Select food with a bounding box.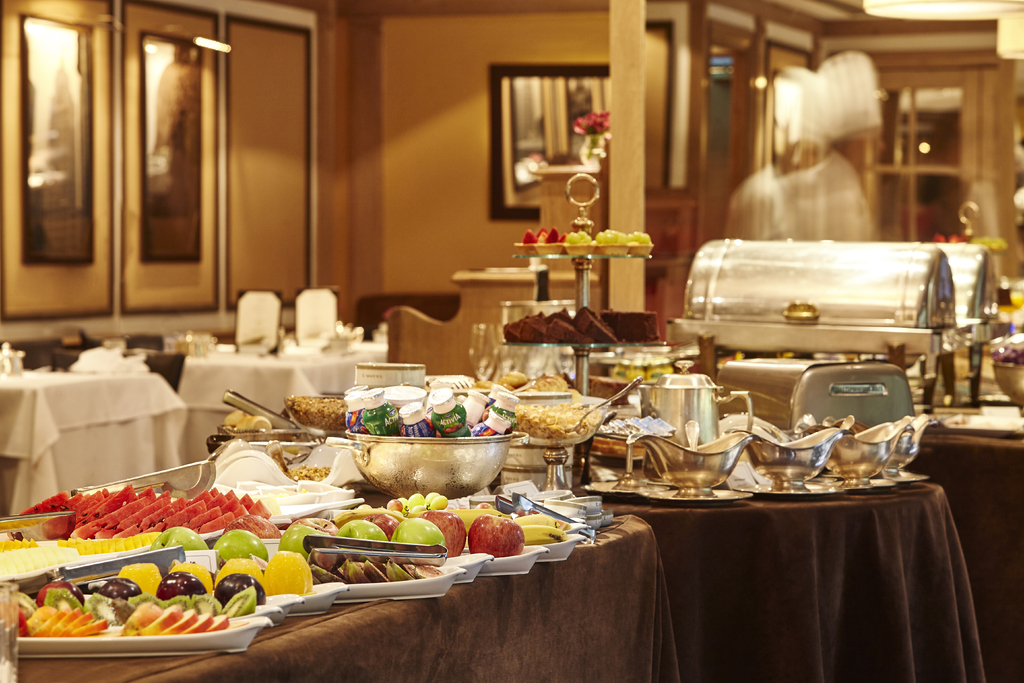
(40,587,85,614).
